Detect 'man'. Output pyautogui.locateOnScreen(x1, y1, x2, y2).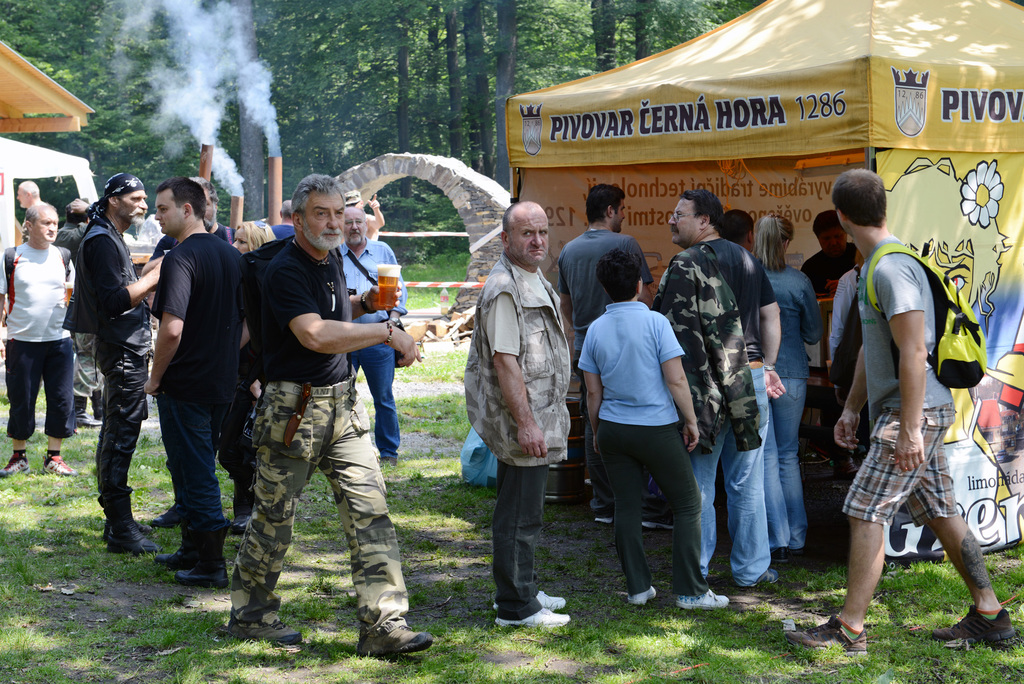
pyautogui.locateOnScreen(139, 179, 237, 535).
